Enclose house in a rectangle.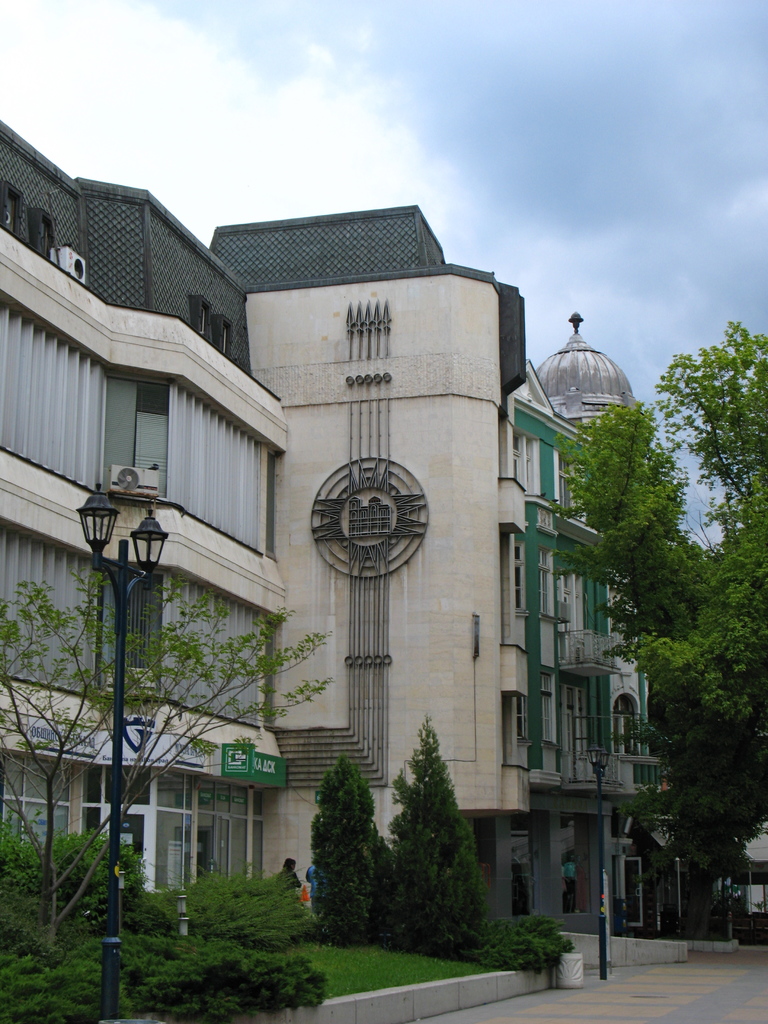
231/199/531/922.
